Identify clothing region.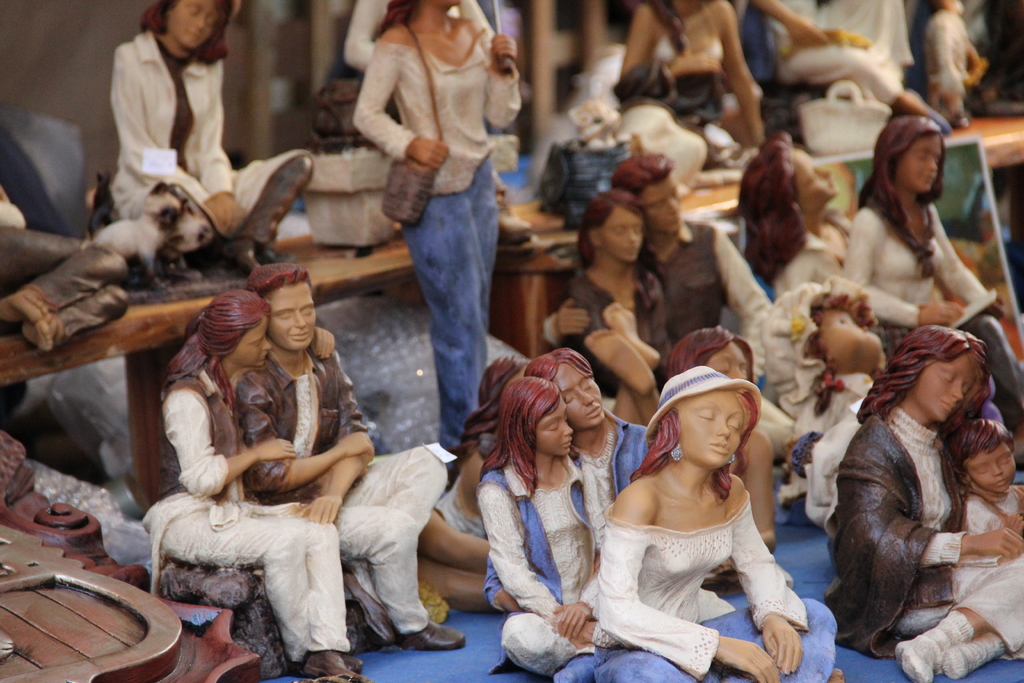
Region: [x1=140, y1=379, x2=348, y2=667].
